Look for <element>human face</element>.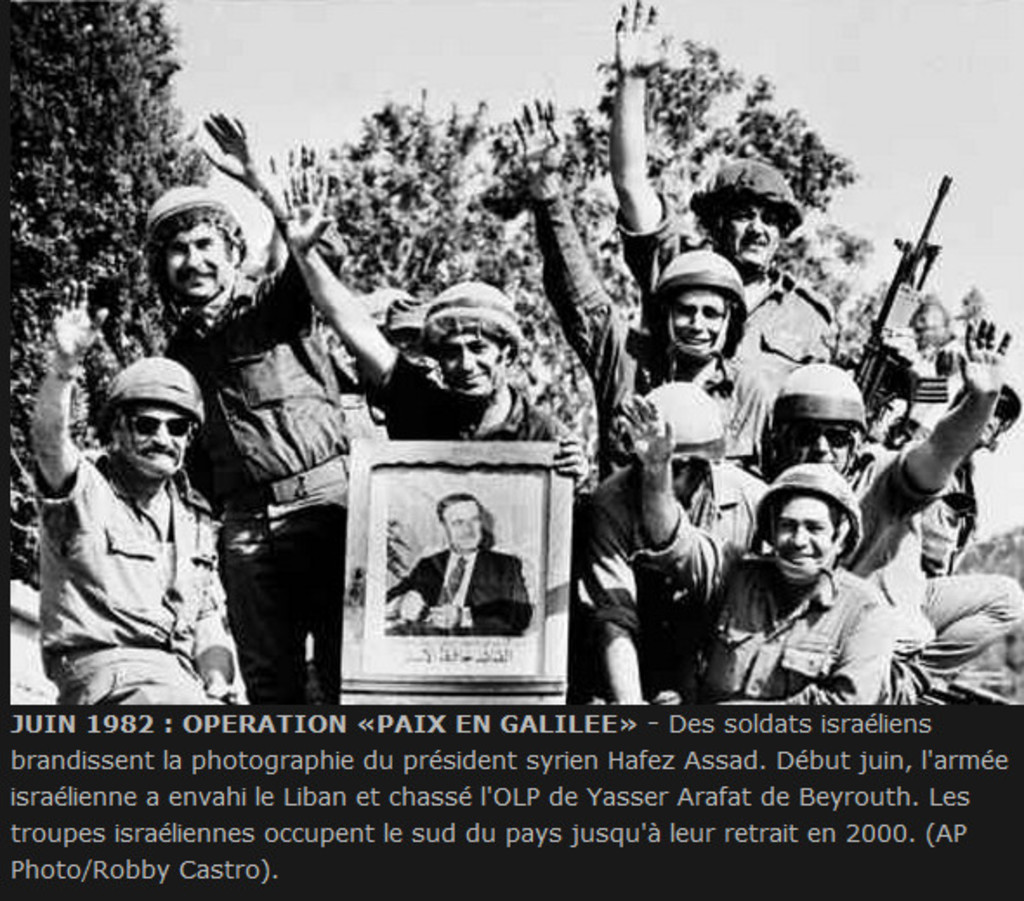
Found: <region>781, 425, 859, 477</region>.
